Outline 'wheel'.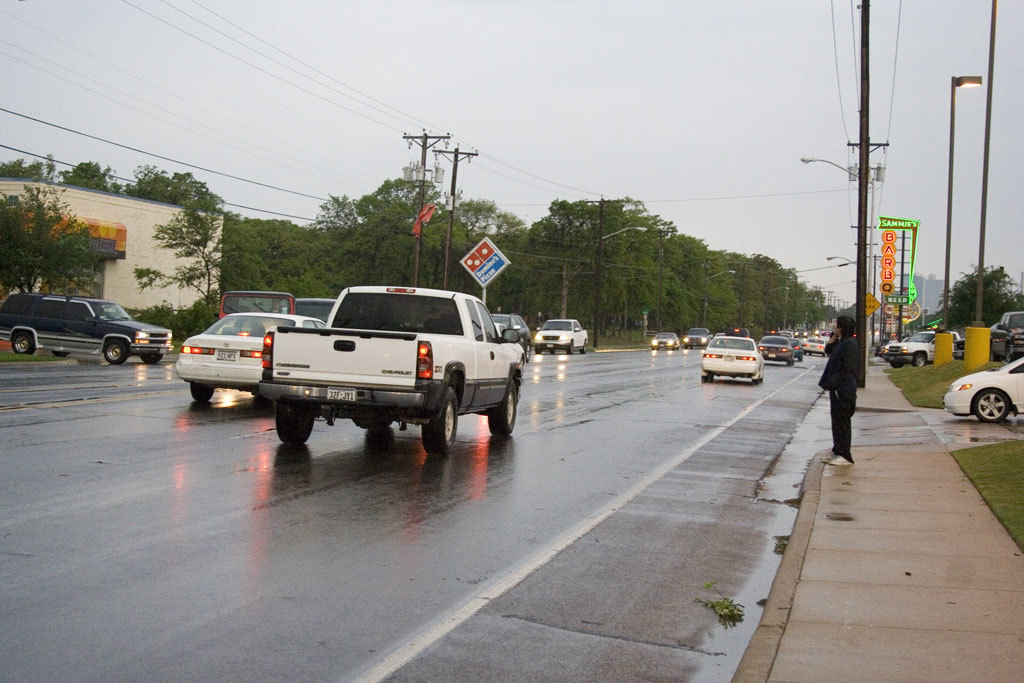
Outline: box(521, 337, 533, 361).
